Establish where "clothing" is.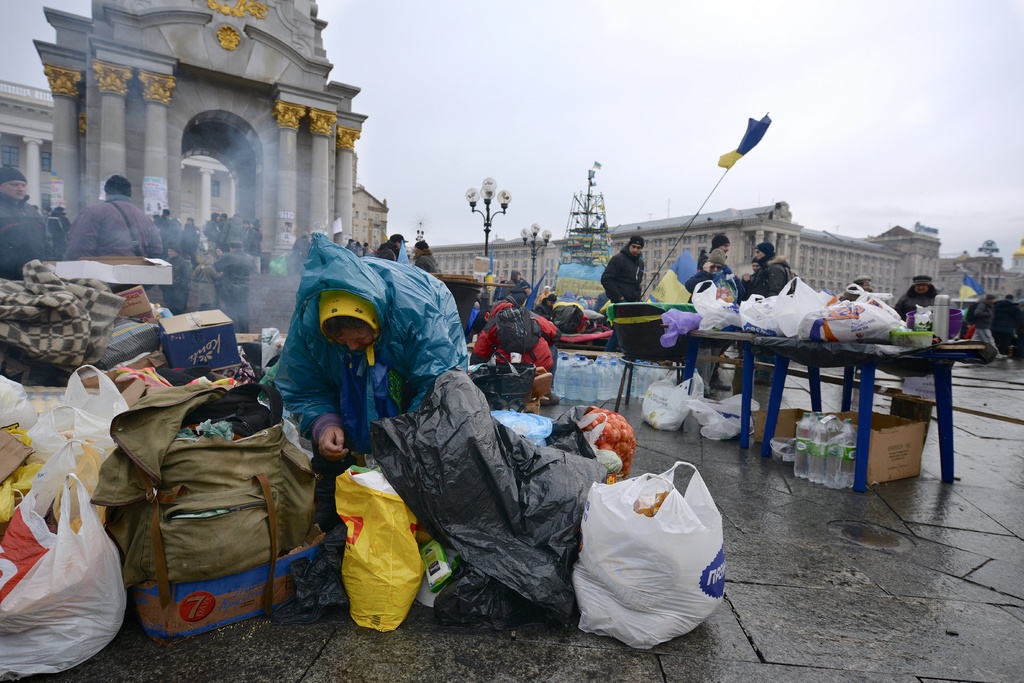
Established at pyautogui.locateOnScreen(748, 260, 791, 298).
